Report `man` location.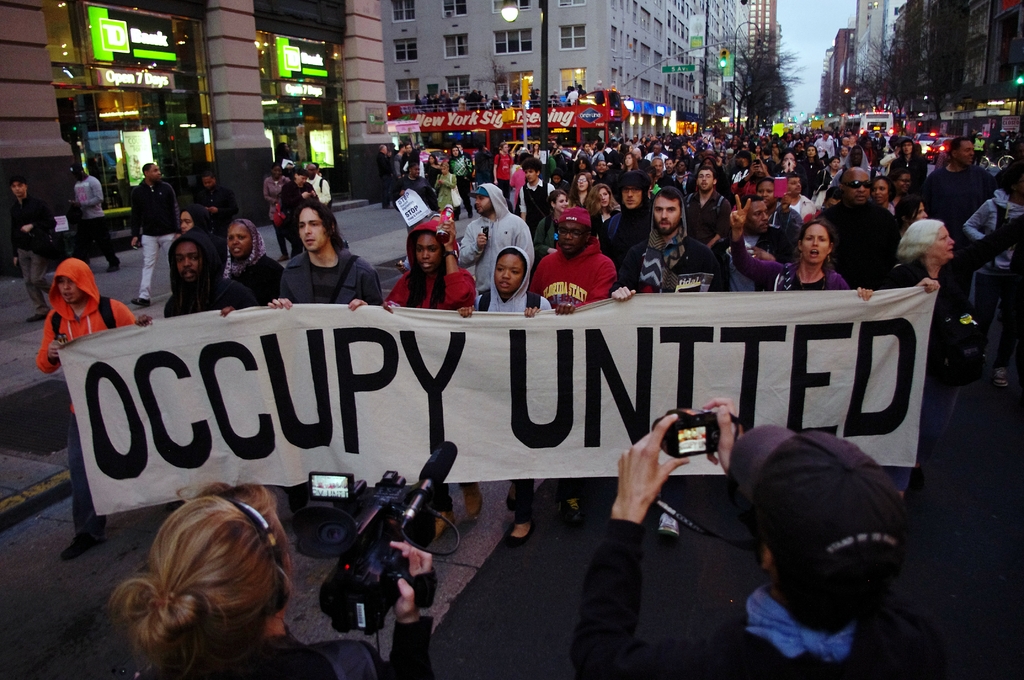
Report: {"left": 685, "top": 168, "right": 727, "bottom": 252}.
